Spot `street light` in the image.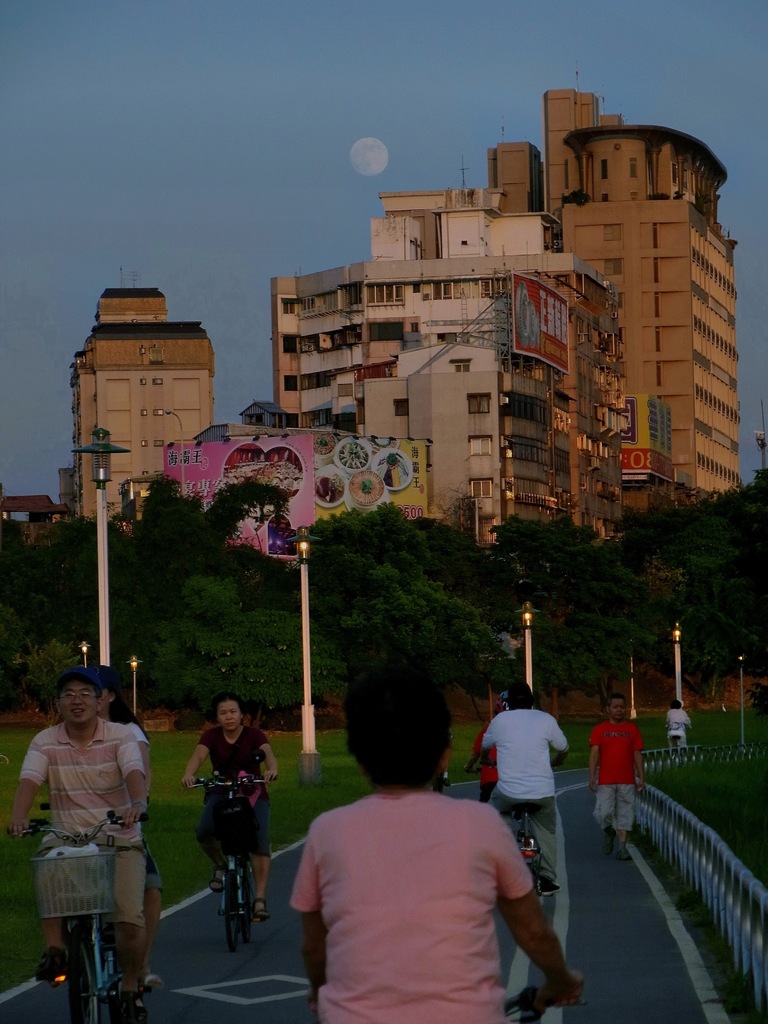
`street light` found at l=161, t=406, r=182, b=496.
